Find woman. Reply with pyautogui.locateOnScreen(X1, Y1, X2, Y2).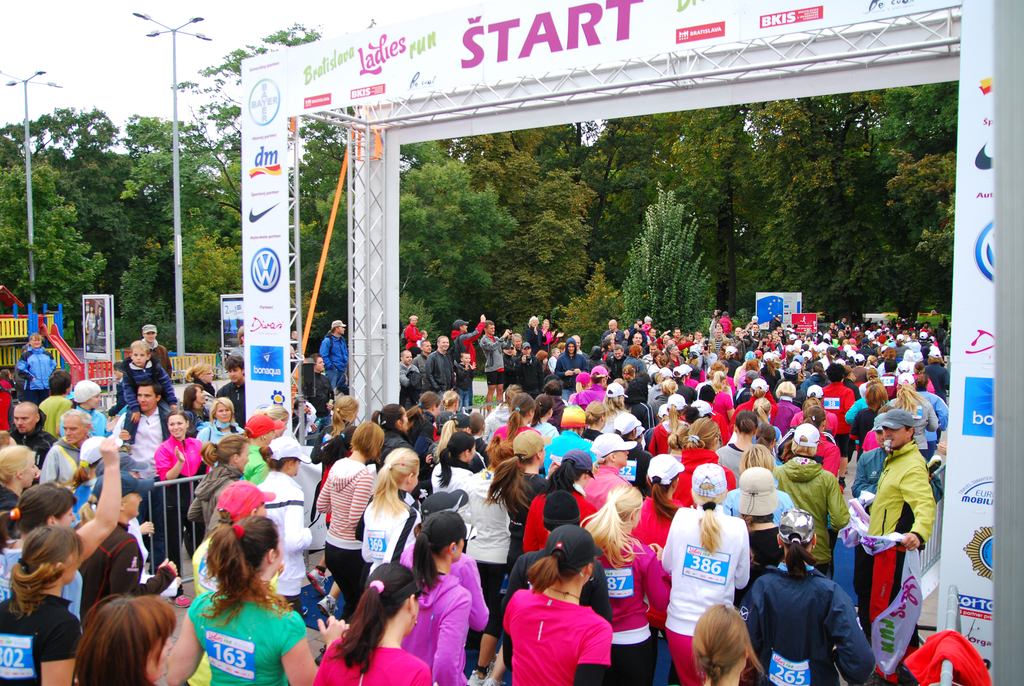
pyautogui.locateOnScreen(620, 366, 639, 401).
